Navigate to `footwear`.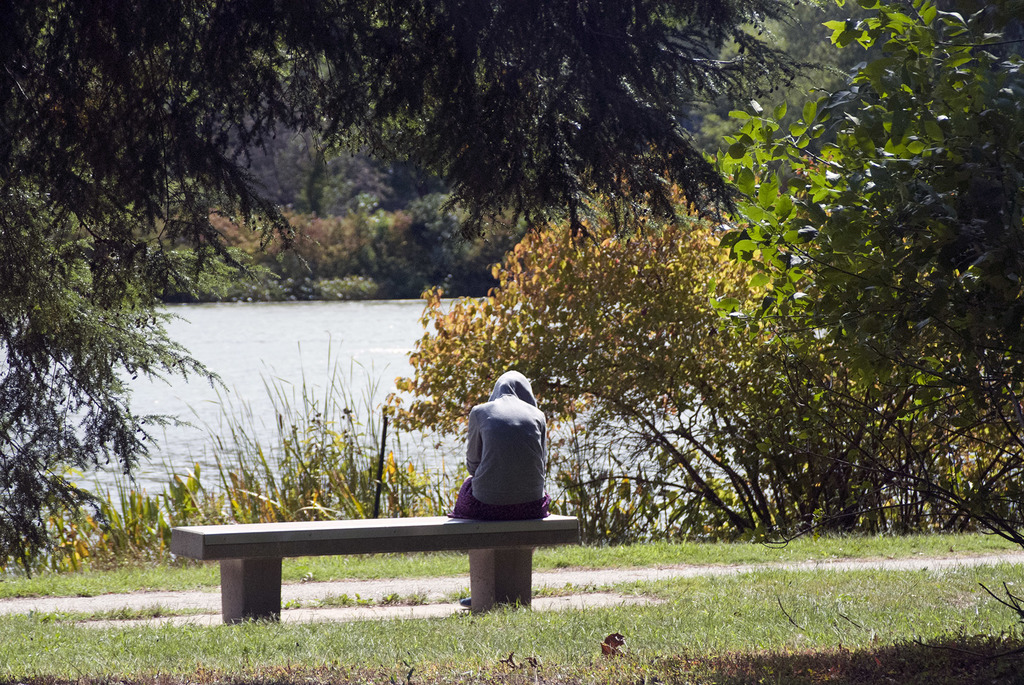
Navigation target: Rect(460, 596, 470, 610).
